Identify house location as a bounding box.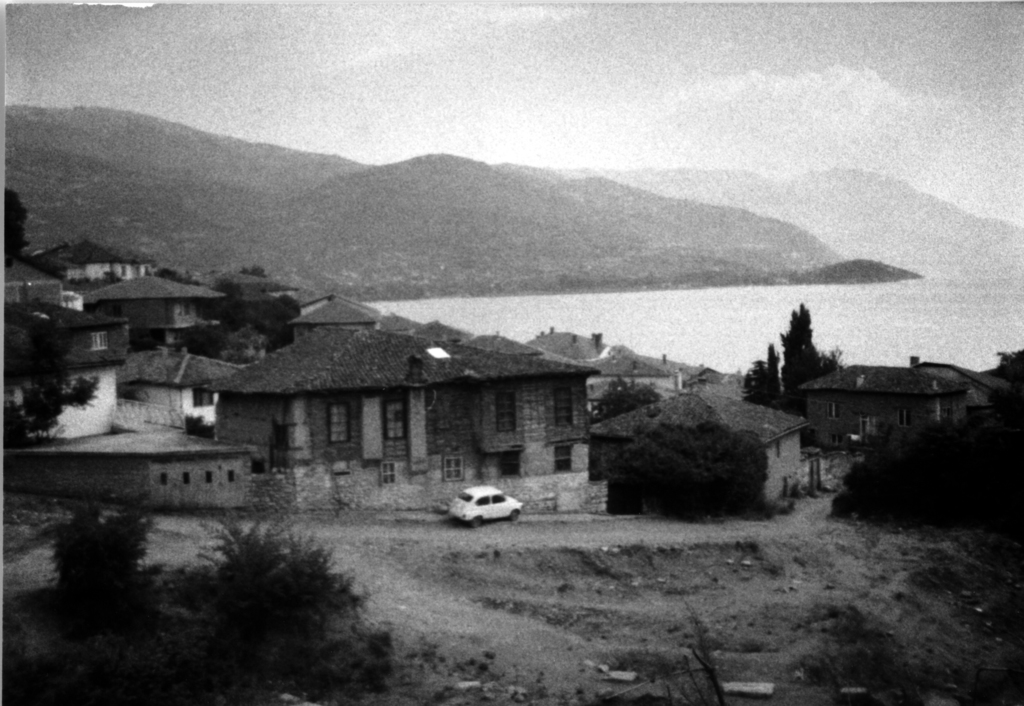
Rect(0, 297, 125, 438).
